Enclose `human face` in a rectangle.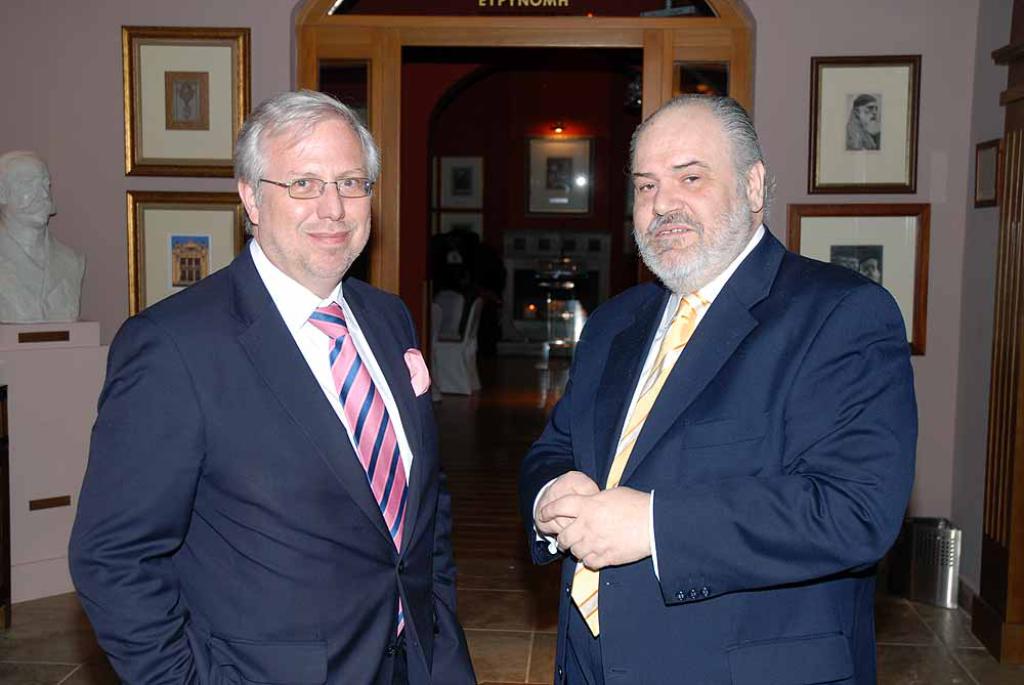
rect(262, 123, 368, 275).
